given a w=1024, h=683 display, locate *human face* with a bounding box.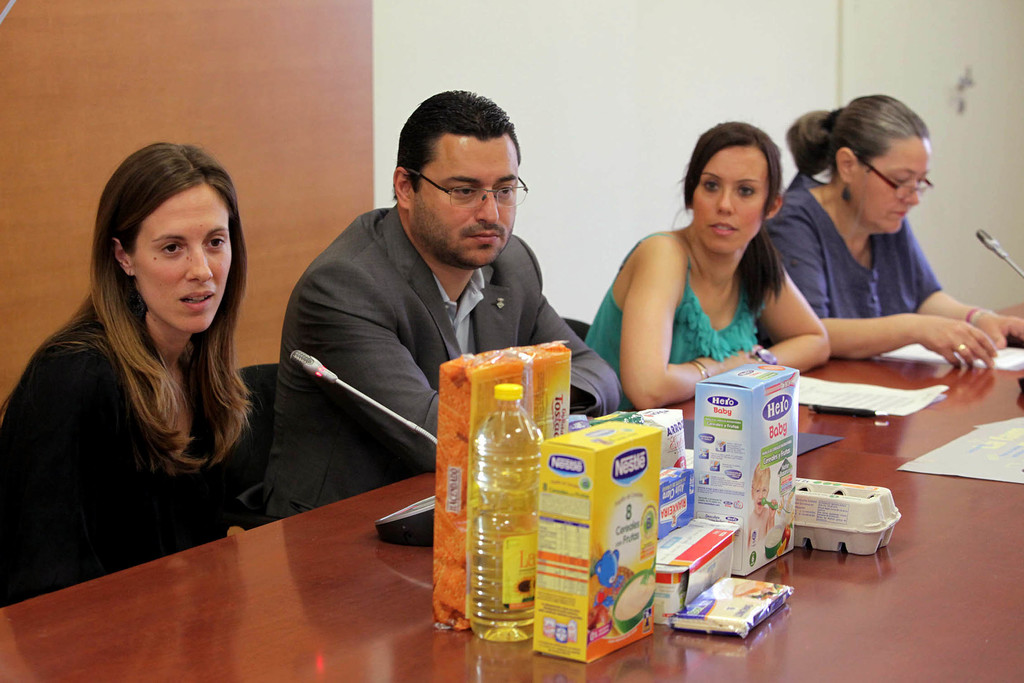
Located: (left=134, top=182, right=231, bottom=332).
